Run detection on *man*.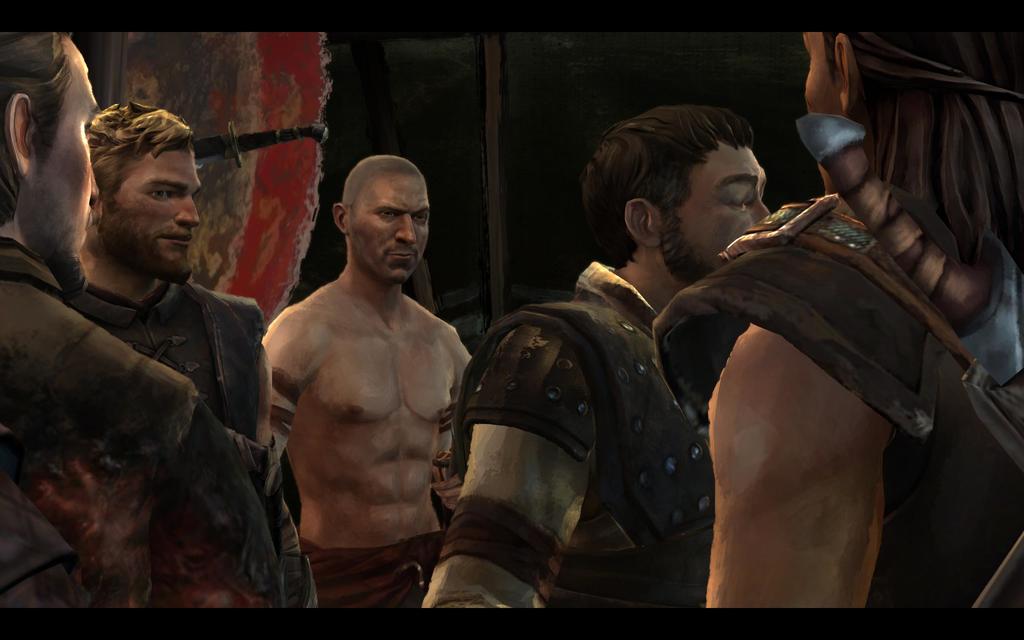
Result: [x1=0, y1=29, x2=312, y2=623].
